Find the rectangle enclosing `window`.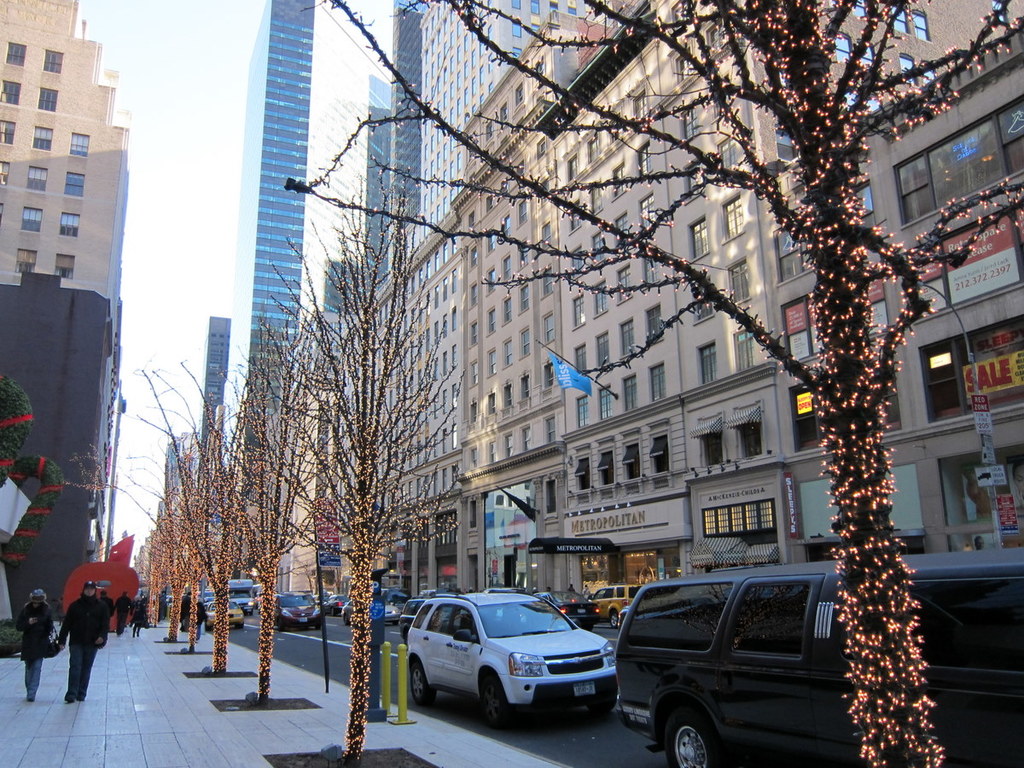
60:212:79:239.
